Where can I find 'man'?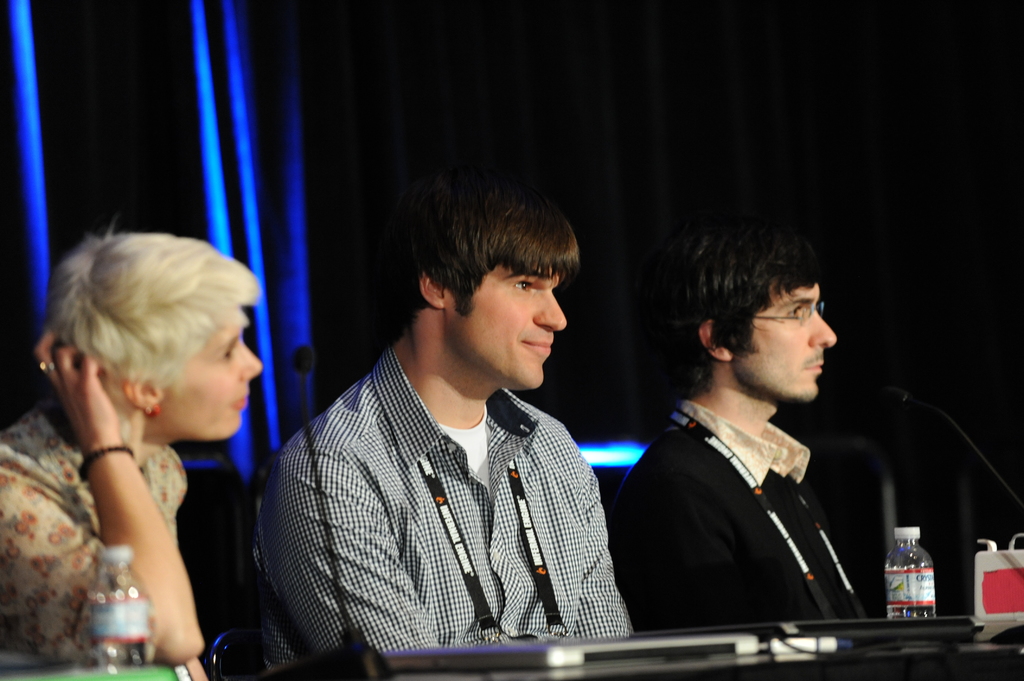
You can find it at 609,224,884,680.
